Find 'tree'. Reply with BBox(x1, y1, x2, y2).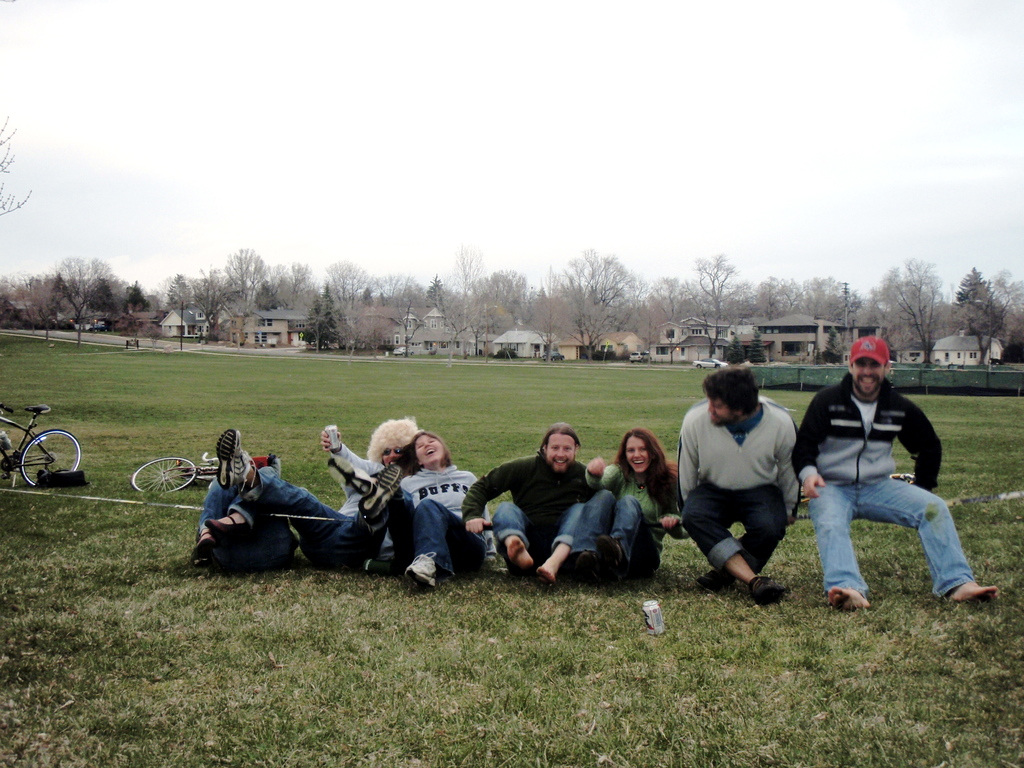
BBox(251, 273, 282, 314).
